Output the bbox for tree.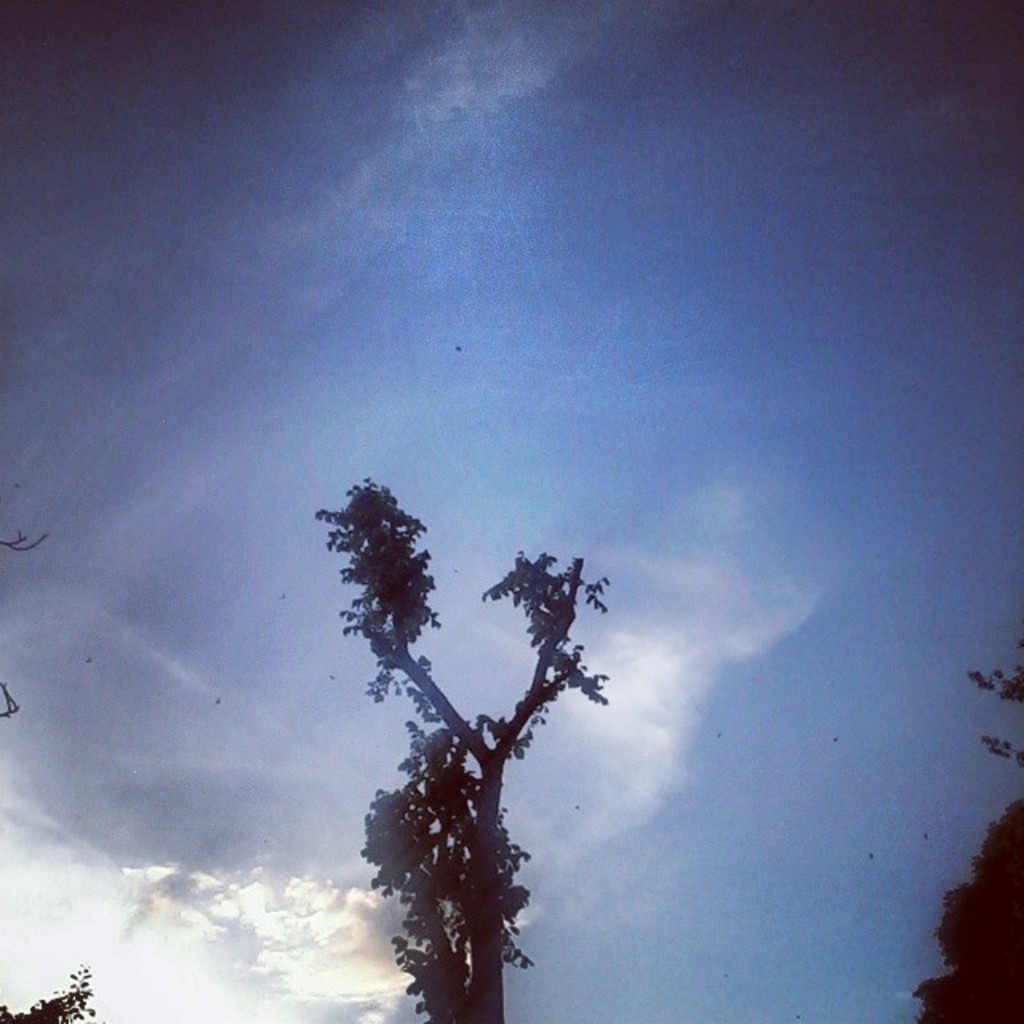
crop(320, 451, 642, 1023).
